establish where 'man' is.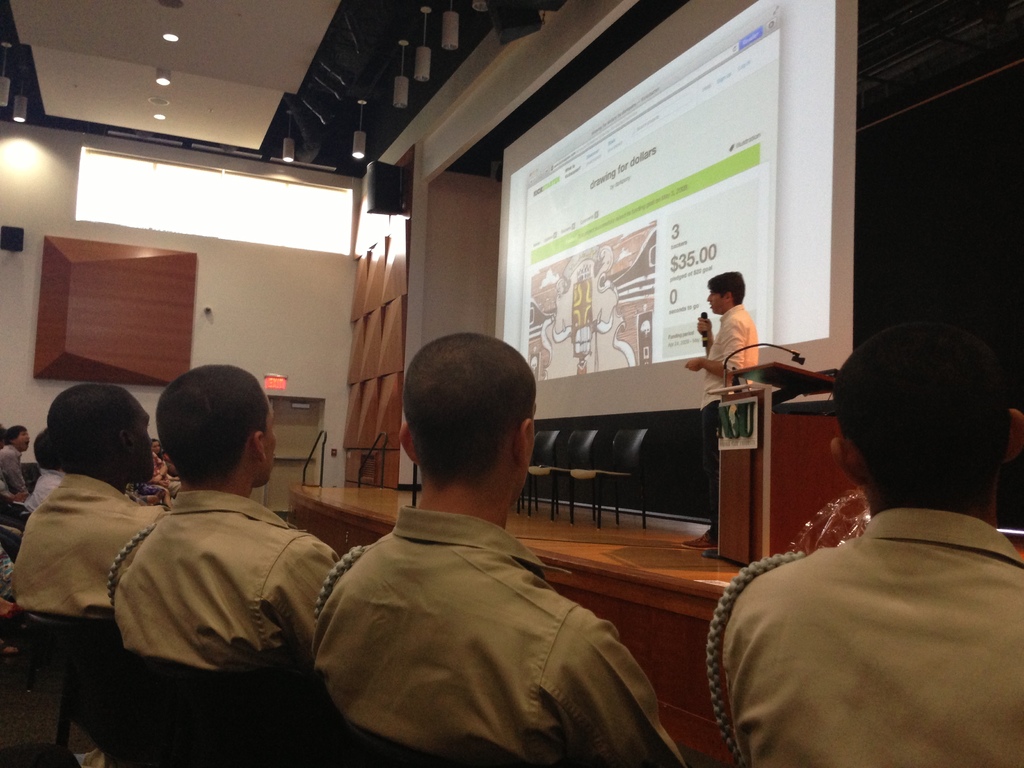
Established at Rect(26, 430, 68, 516).
